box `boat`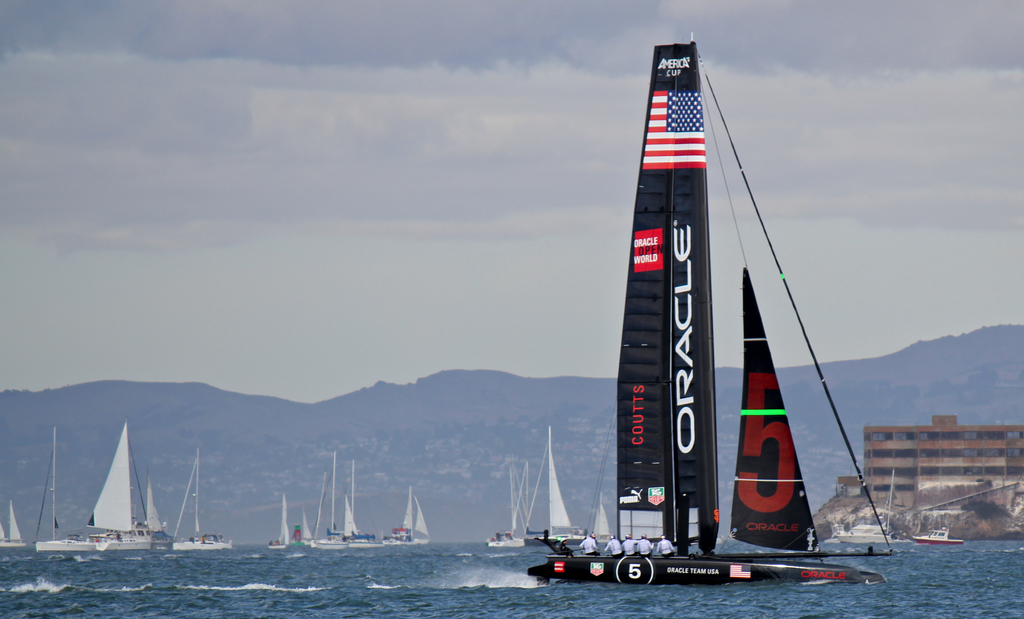
(x1=35, y1=424, x2=154, y2=555)
